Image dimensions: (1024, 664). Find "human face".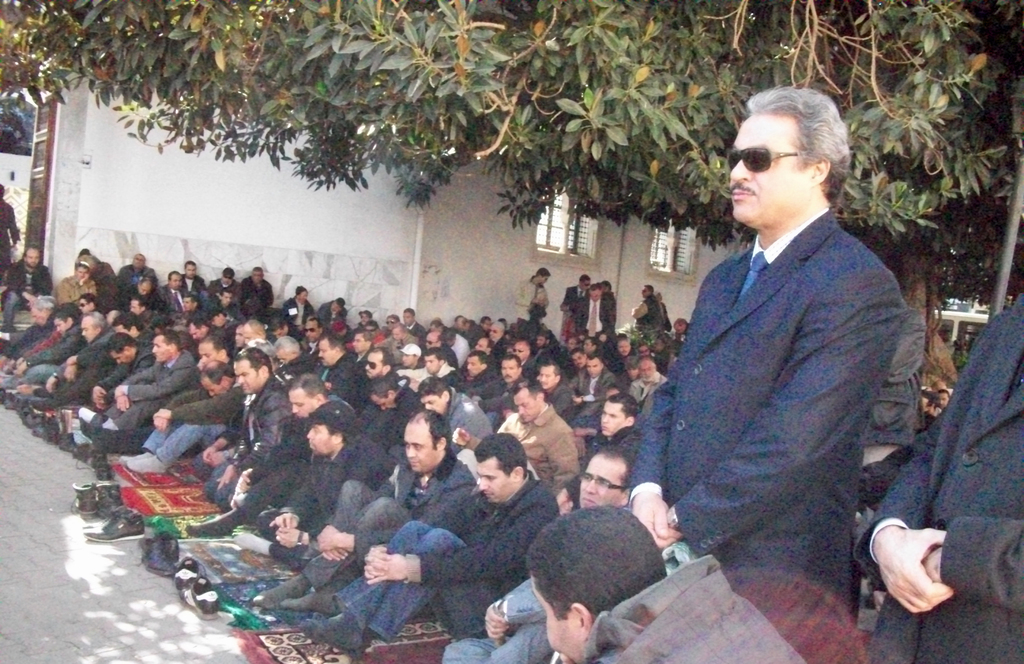
[x1=467, y1=355, x2=483, y2=378].
